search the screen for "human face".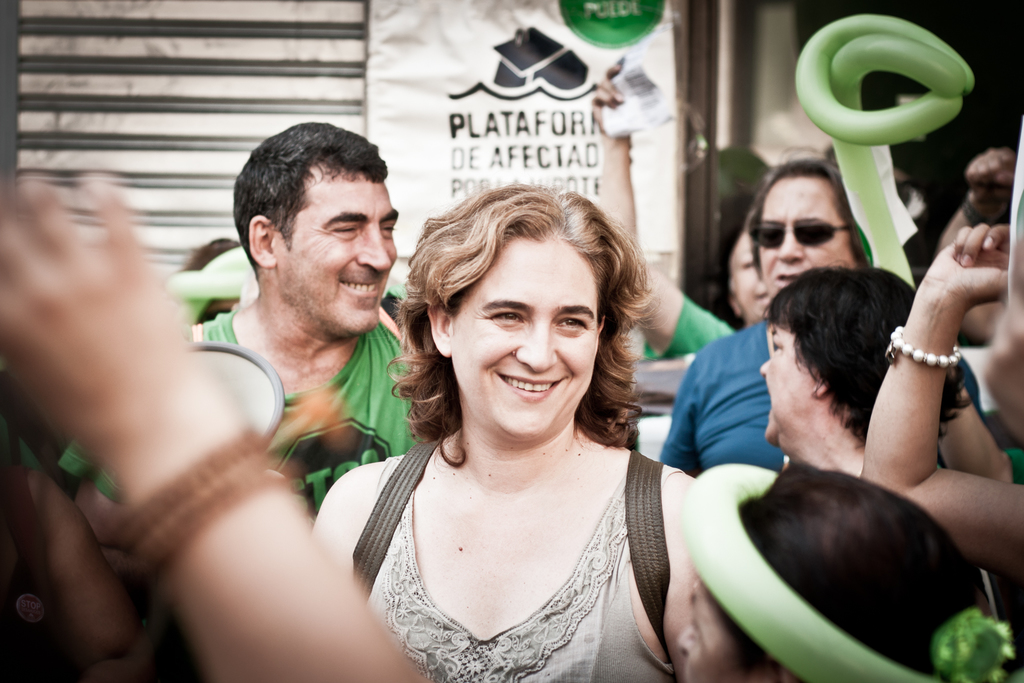
Found at bbox=(757, 181, 849, 290).
